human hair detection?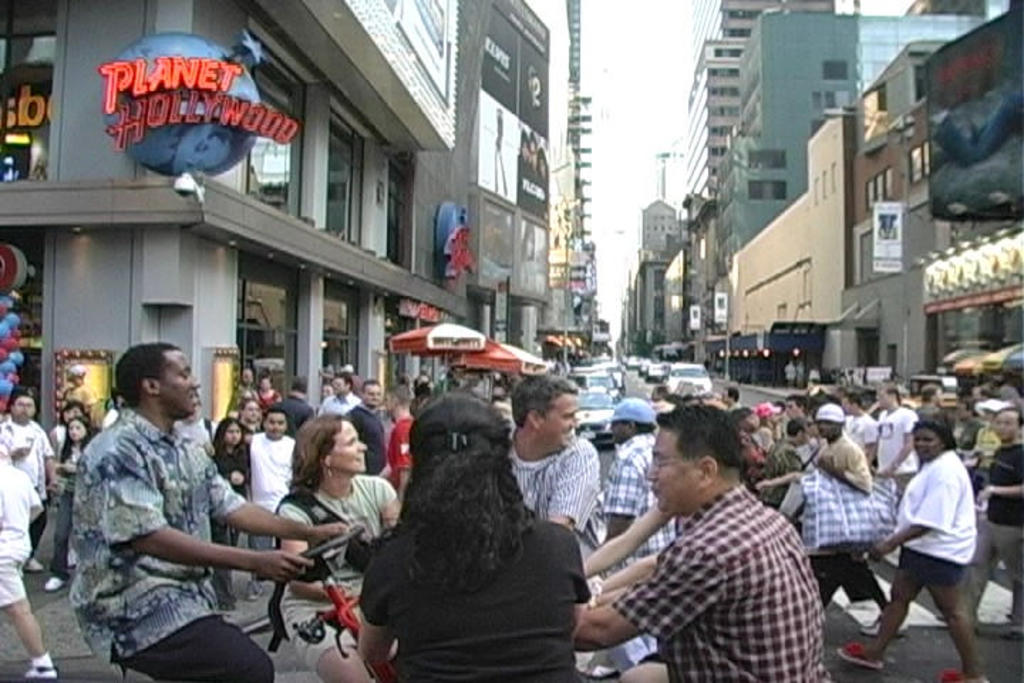
bbox=(512, 371, 585, 423)
